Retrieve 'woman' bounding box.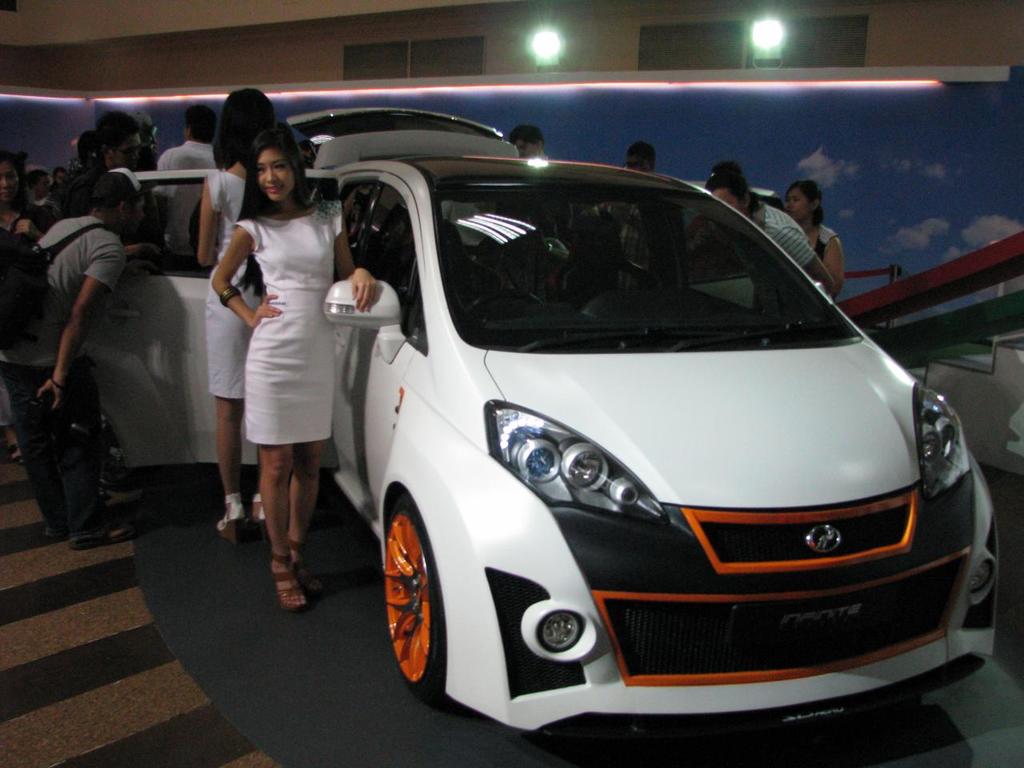
Bounding box: [x1=206, y1=85, x2=293, y2=553].
